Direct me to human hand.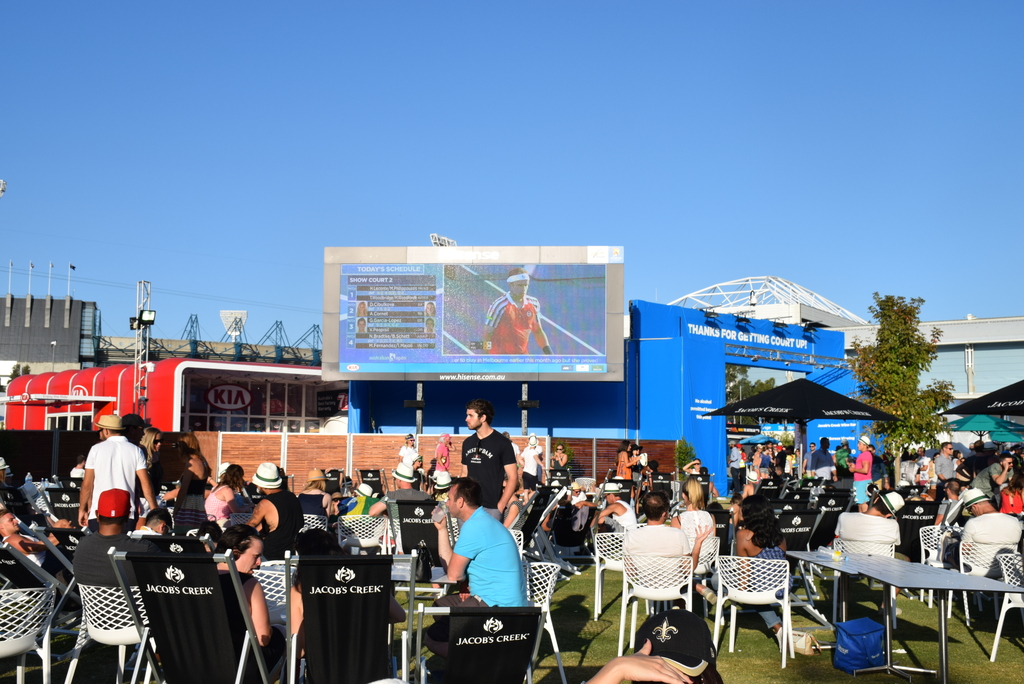
Direction: left=1000, top=459, right=1011, bottom=473.
